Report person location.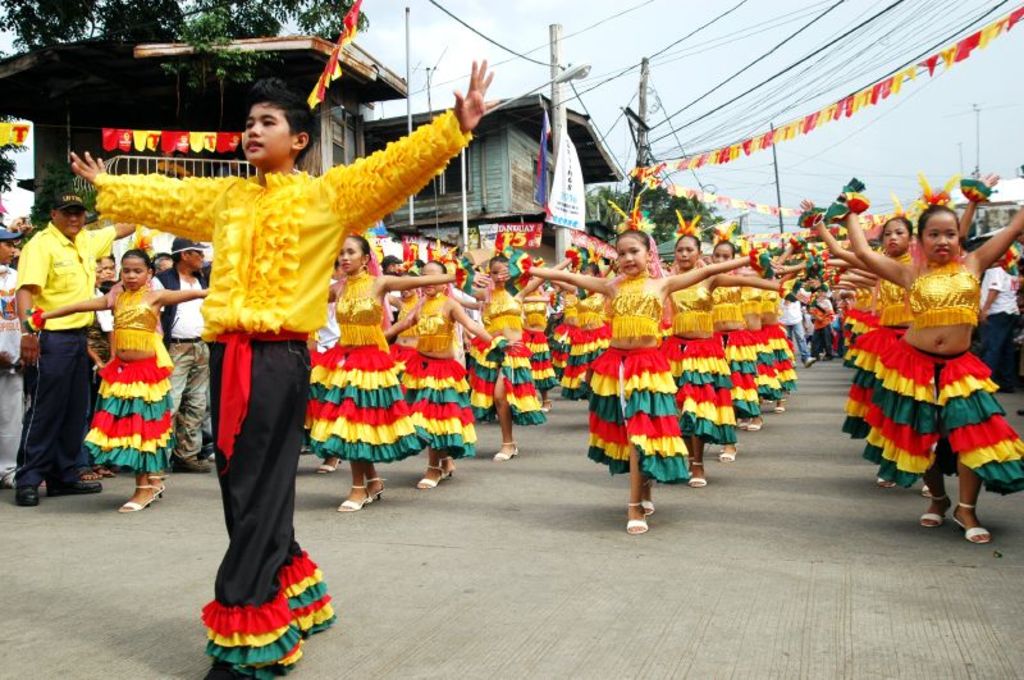
Report: (x1=762, y1=241, x2=795, y2=405).
